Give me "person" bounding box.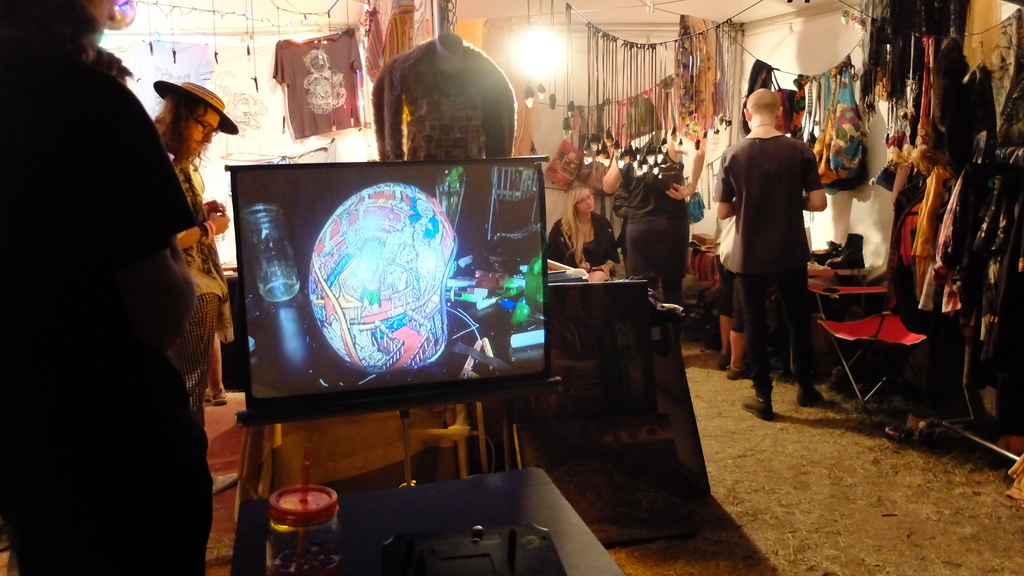
x1=545, y1=184, x2=622, y2=279.
